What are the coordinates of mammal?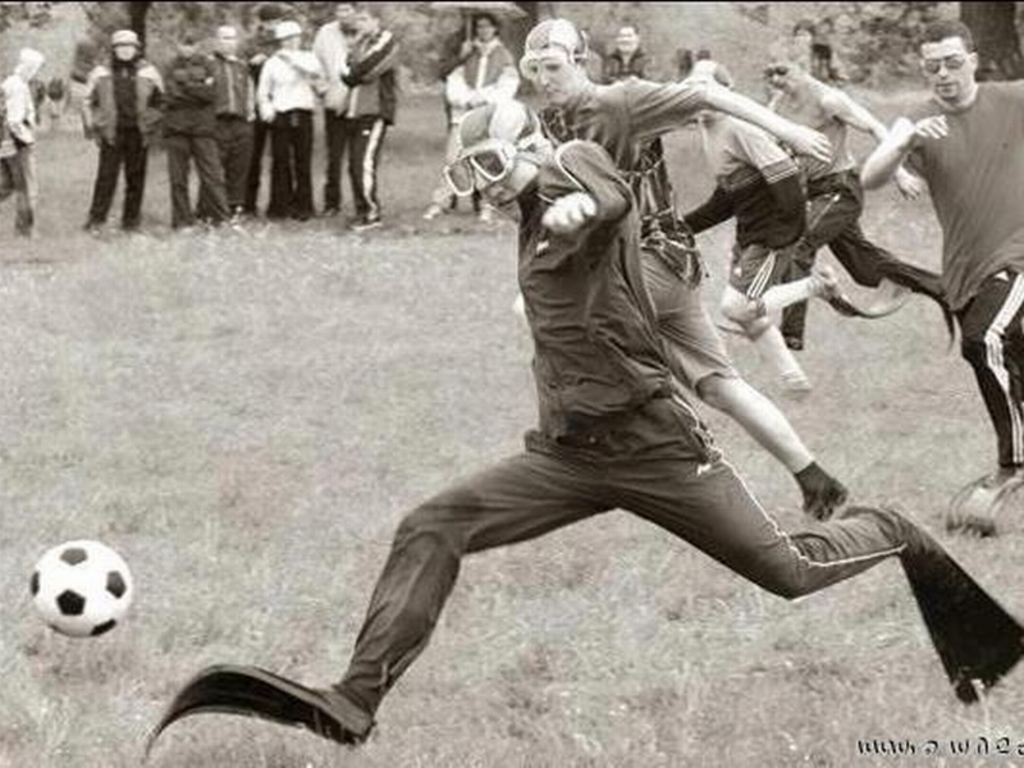
x1=342, y1=6, x2=401, y2=230.
